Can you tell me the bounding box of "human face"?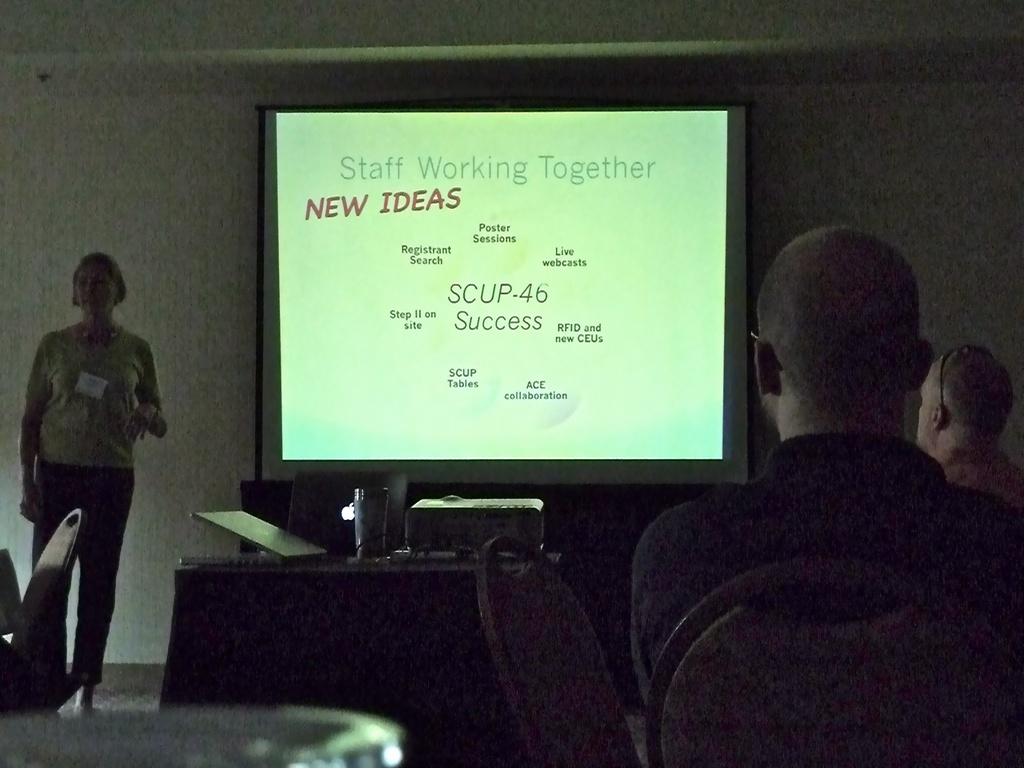
[left=74, top=268, right=118, bottom=315].
